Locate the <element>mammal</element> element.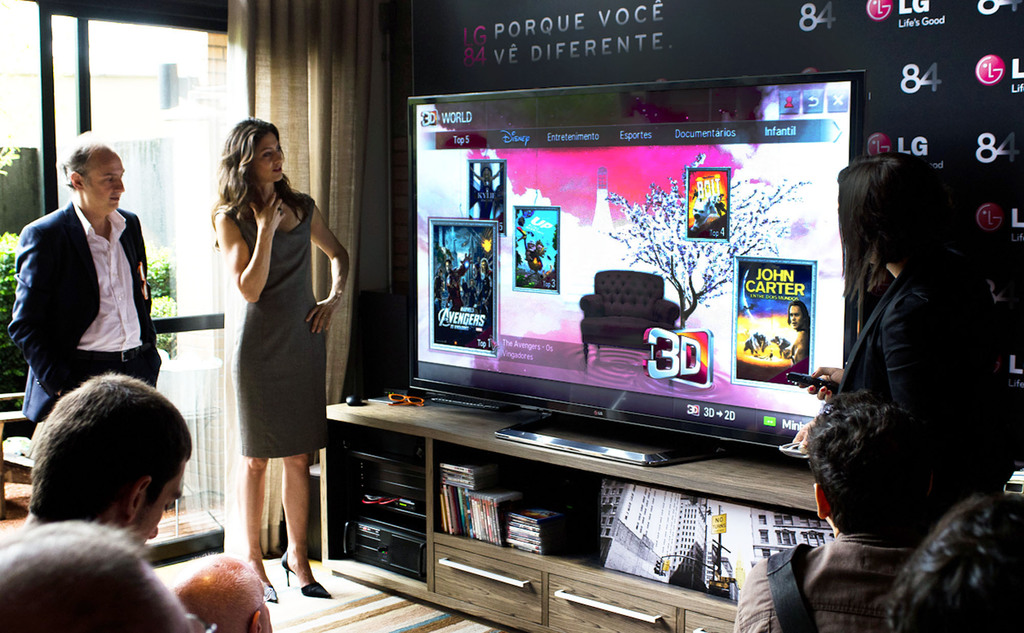
Element bbox: detection(882, 493, 1023, 632).
